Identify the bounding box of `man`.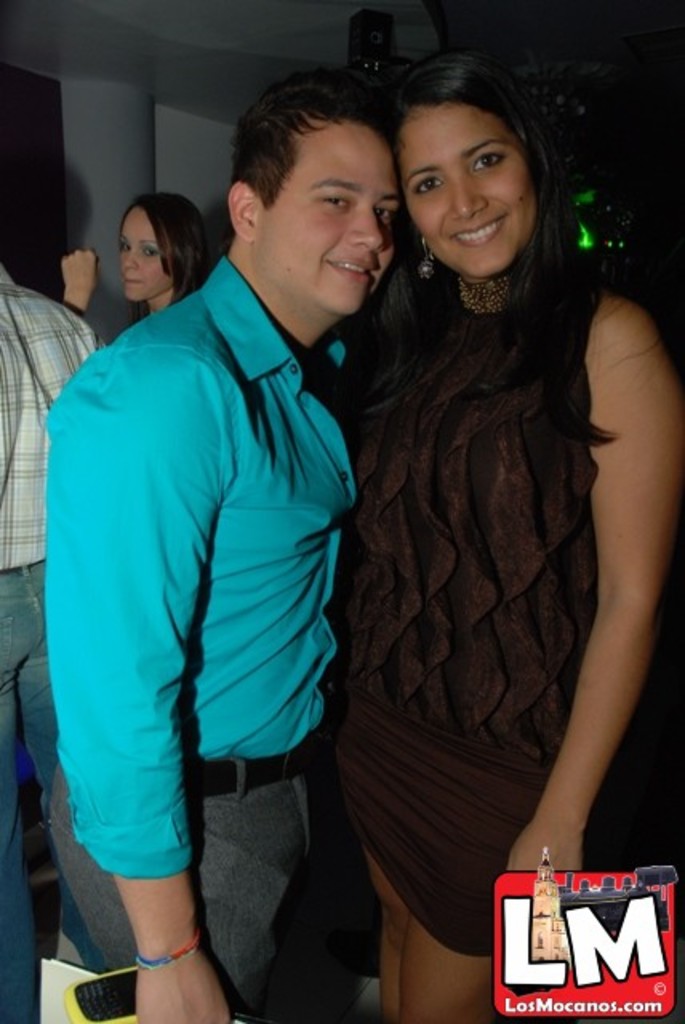
bbox(0, 232, 104, 1022).
